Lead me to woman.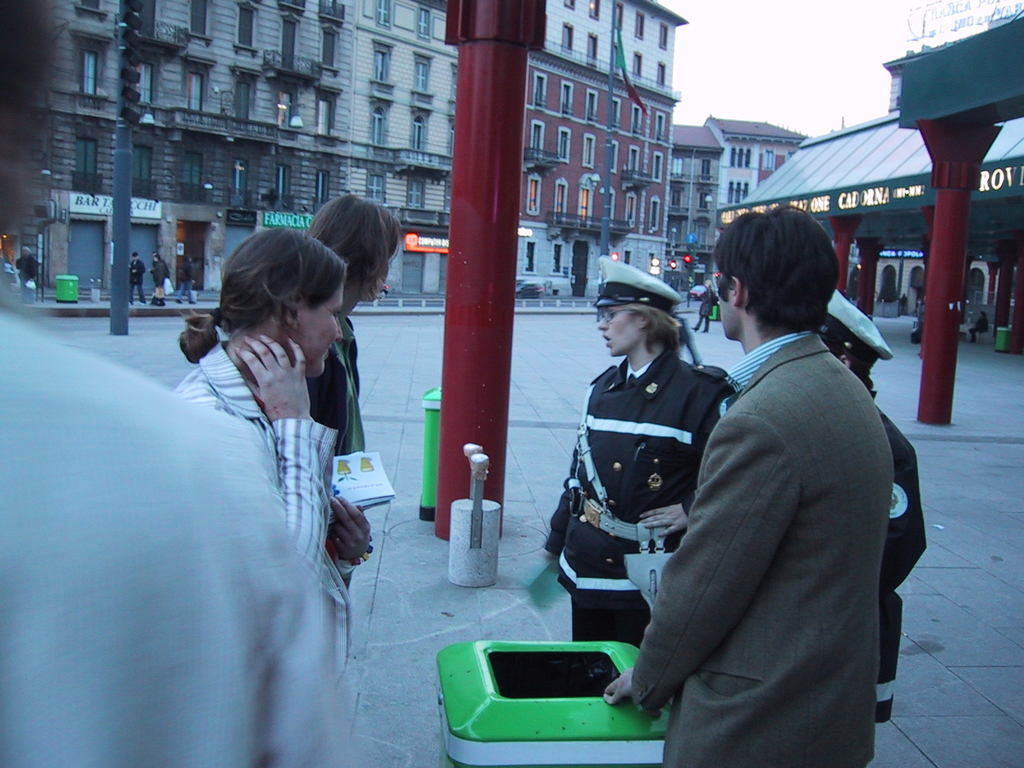
Lead to 537,254,738,655.
